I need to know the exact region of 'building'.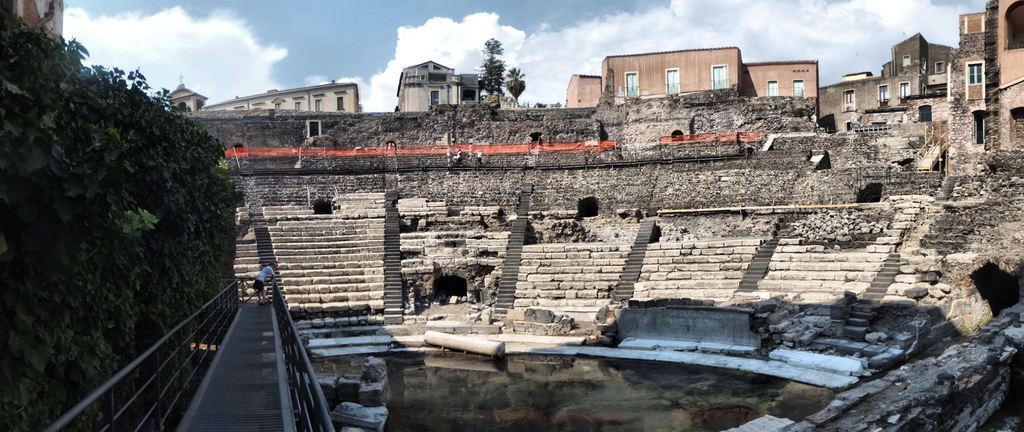
Region: 395, 57, 499, 113.
